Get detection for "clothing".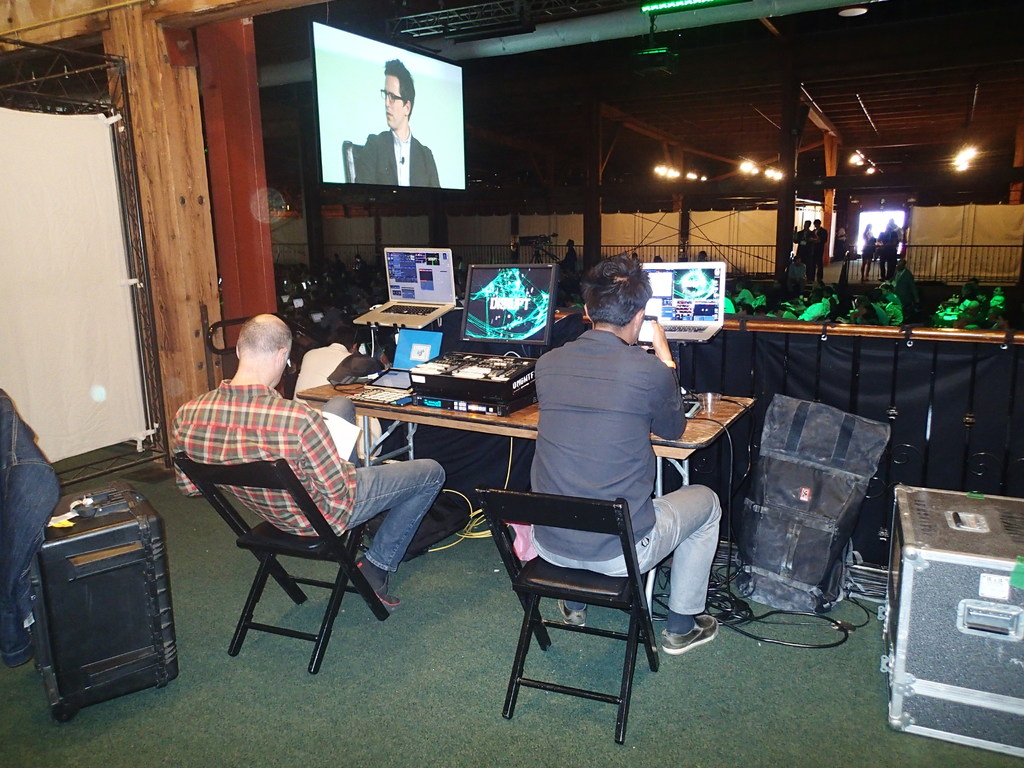
Detection: box=[568, 246, 577, 273].
